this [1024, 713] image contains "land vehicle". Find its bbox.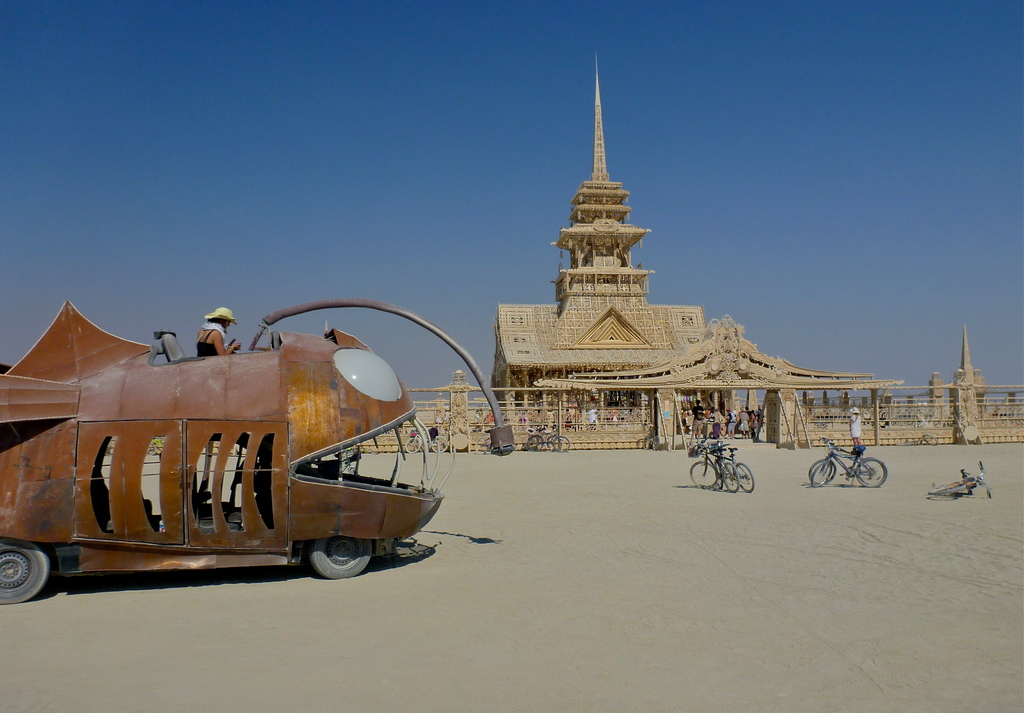
808,436,886,485.
